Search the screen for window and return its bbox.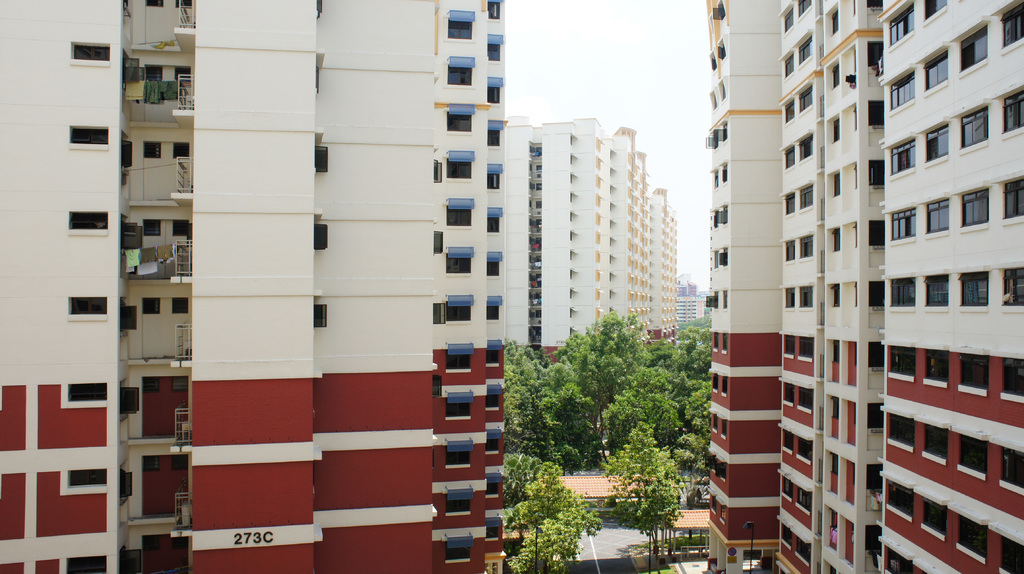
Found: box(440, 536, 471, 566).
